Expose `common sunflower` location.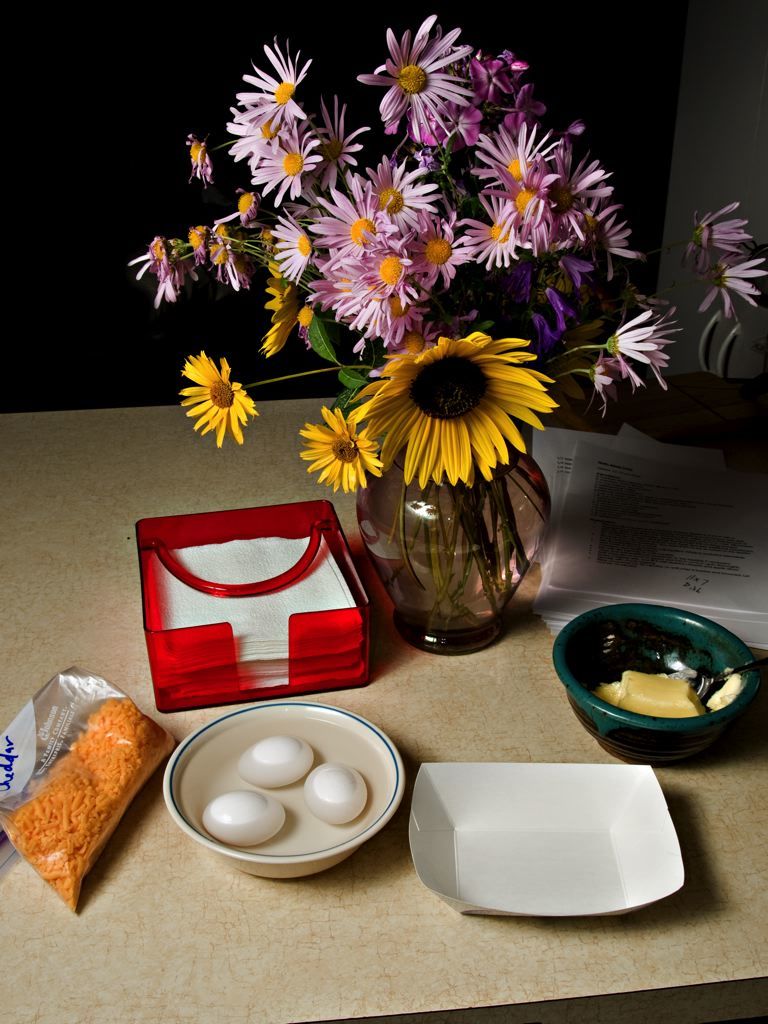
Exposed at x1=353 y1=309 x2=559 y2=506.
